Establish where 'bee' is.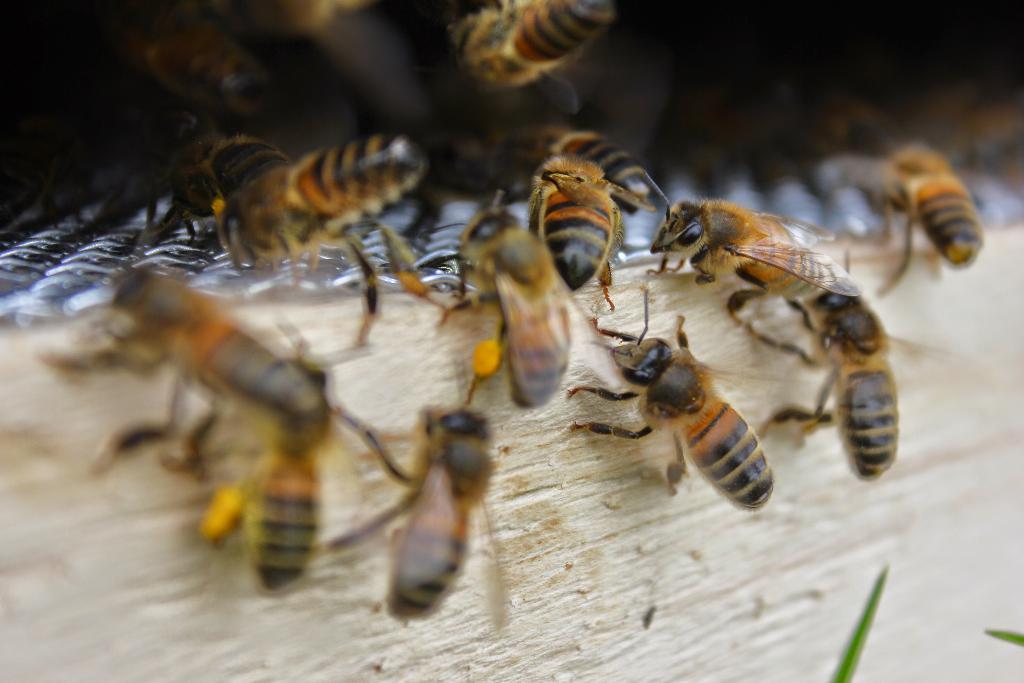
Established at 26:286:319:473.
